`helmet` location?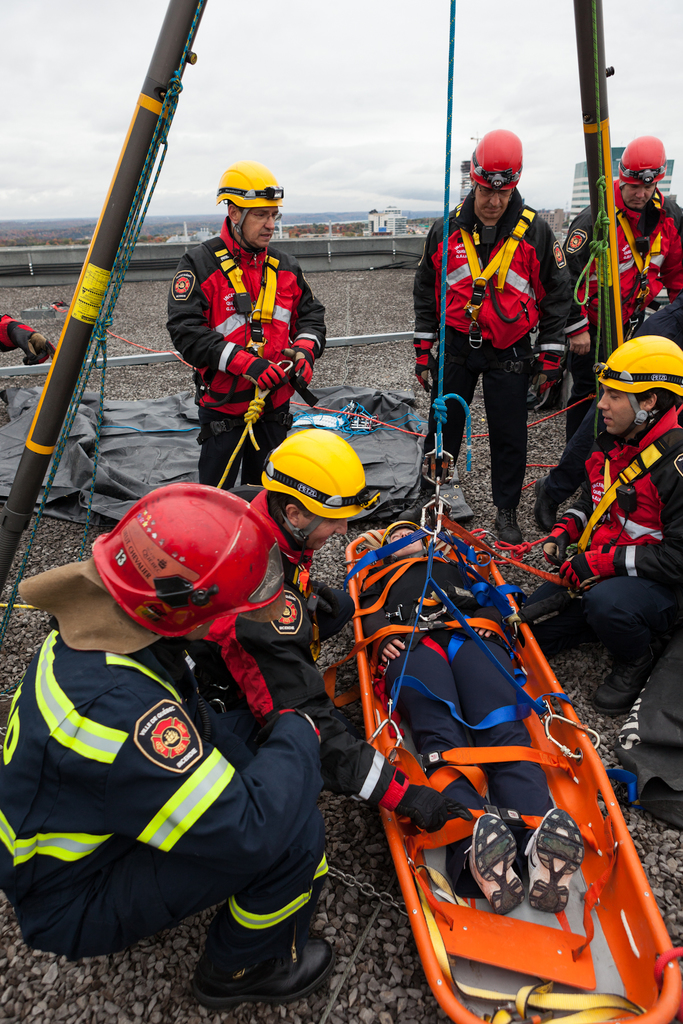
detection(614, 136, 669, 188)
